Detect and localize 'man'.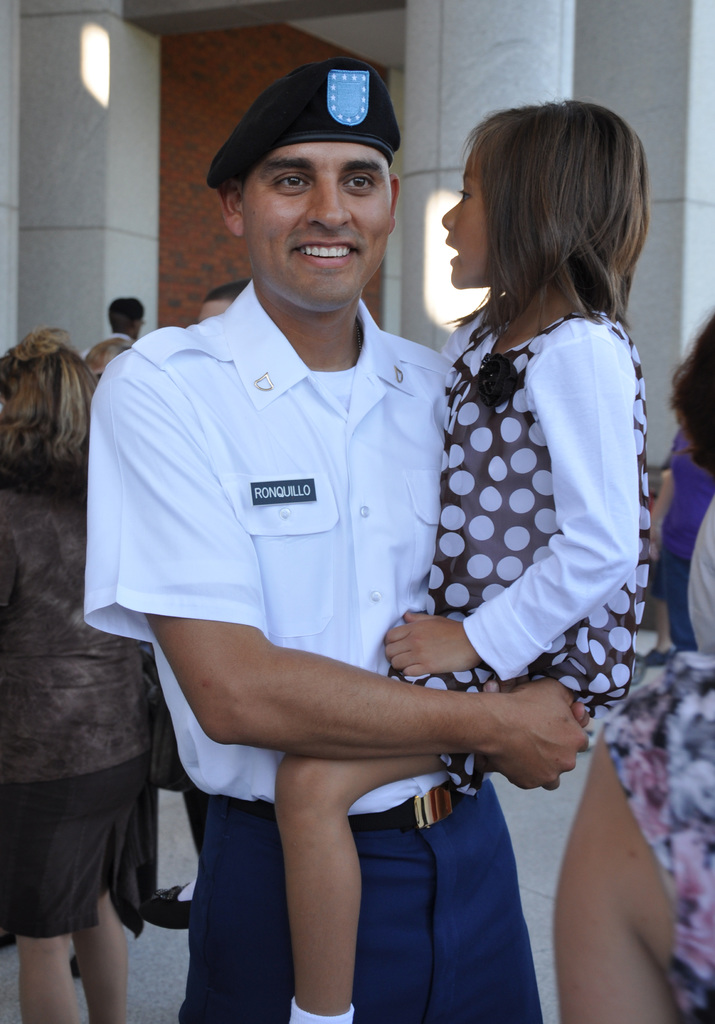
Localized at box(90, 65, 515, 996).
